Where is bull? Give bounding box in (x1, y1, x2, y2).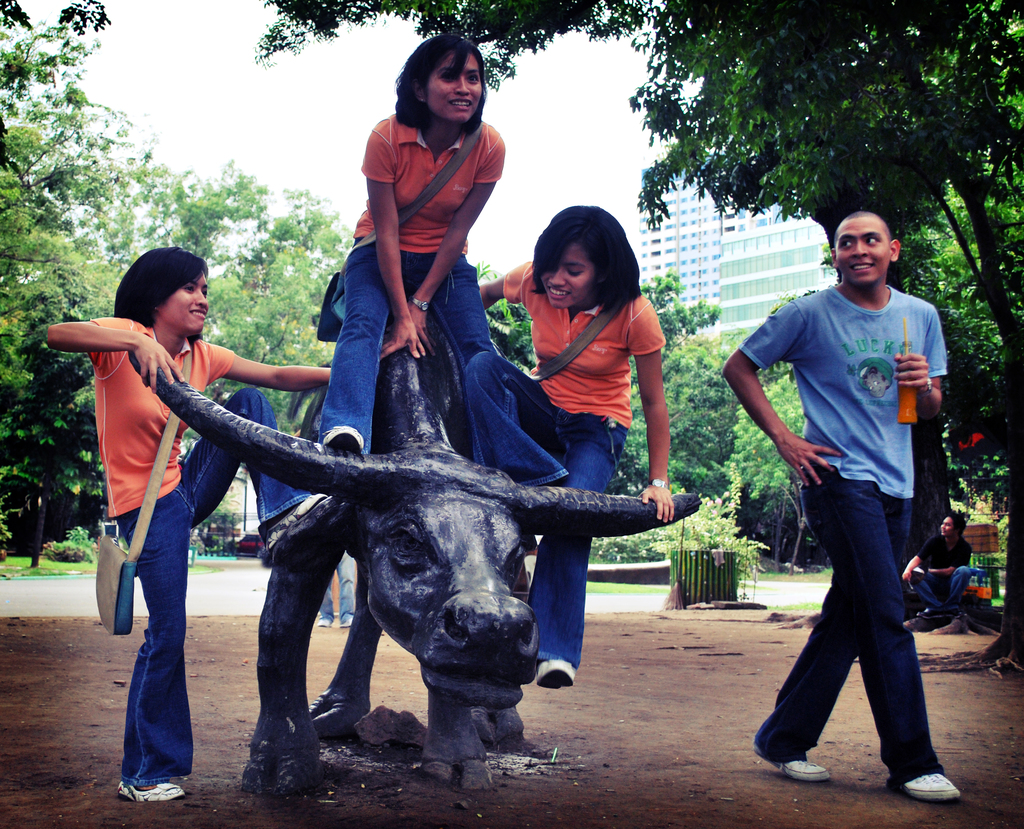
(122, 291, 703, 813).
